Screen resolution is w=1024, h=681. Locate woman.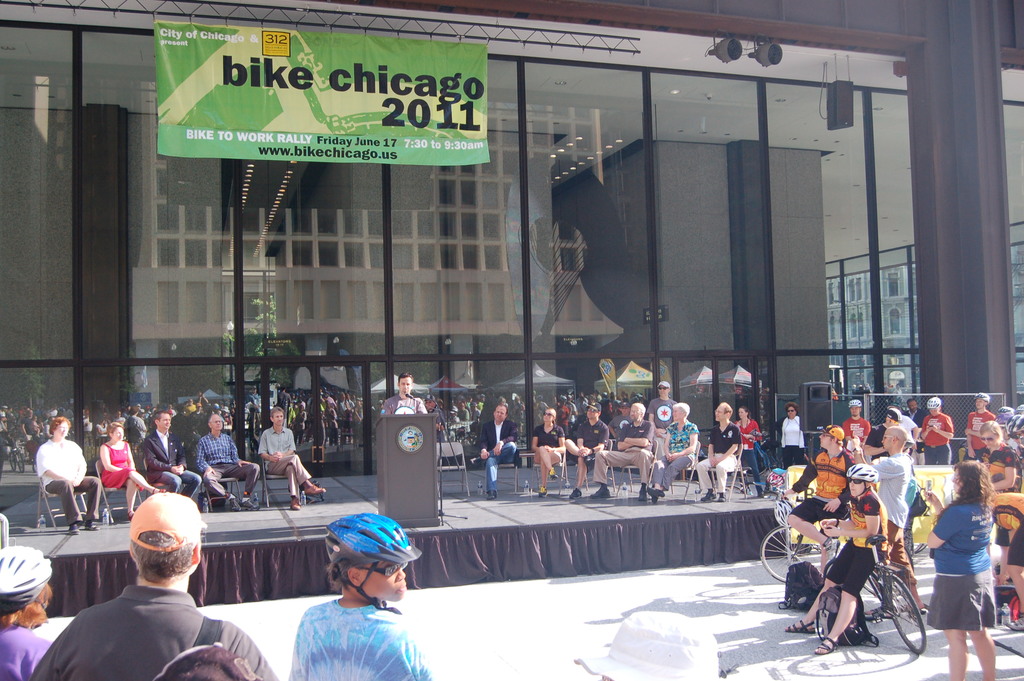
(left=287, top=511, right=435, bottom=680).
